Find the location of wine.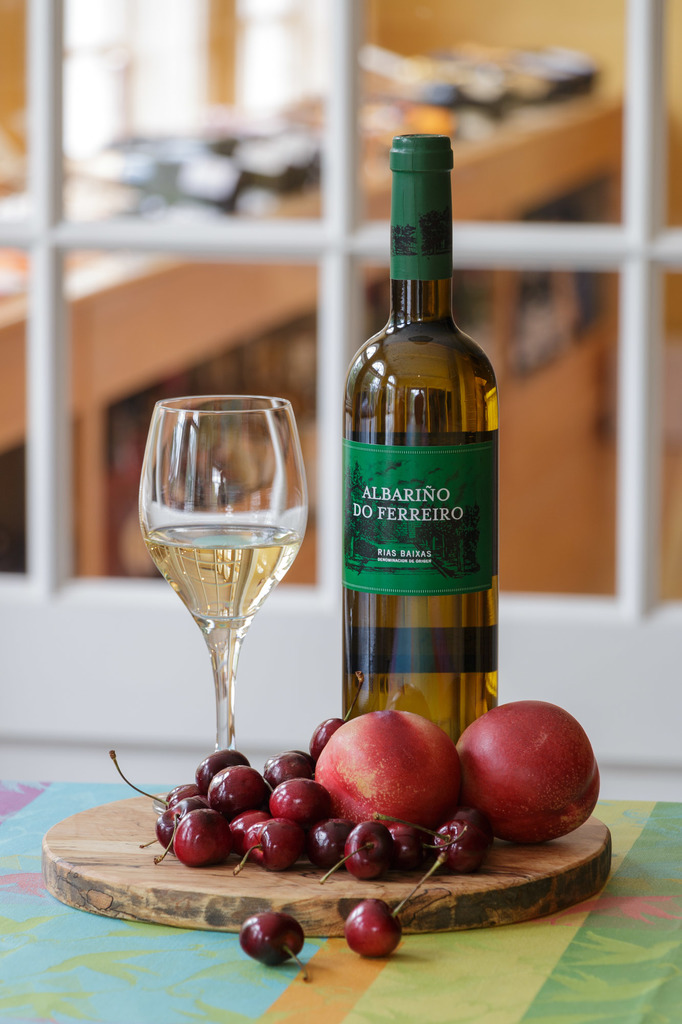
Location: 337/146/496/762.
